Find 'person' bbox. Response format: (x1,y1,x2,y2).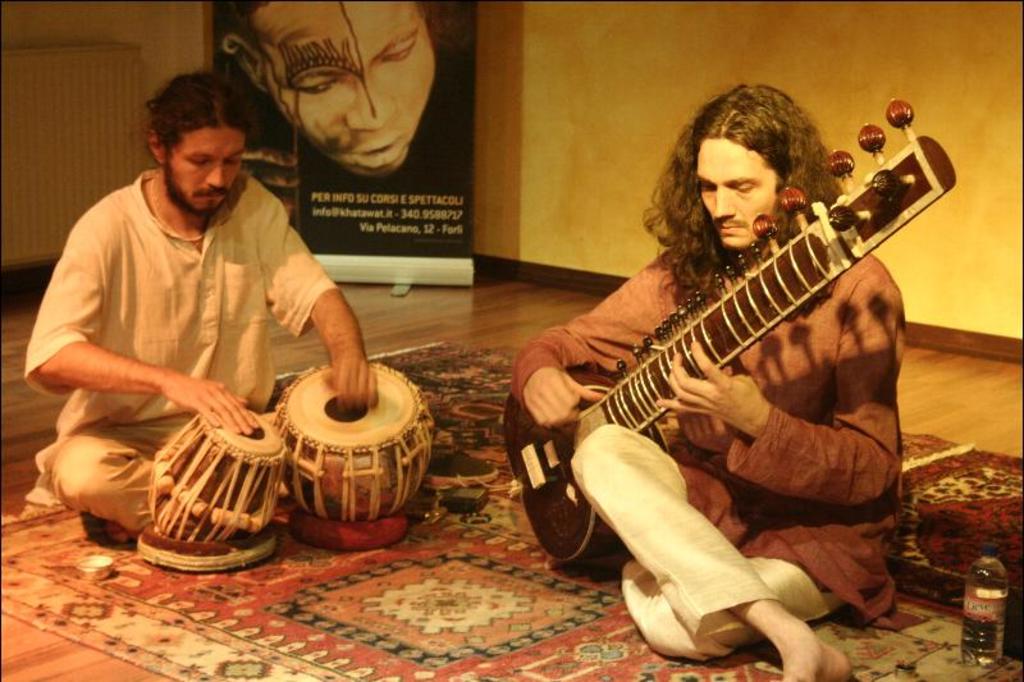
(215,0,452,177).
